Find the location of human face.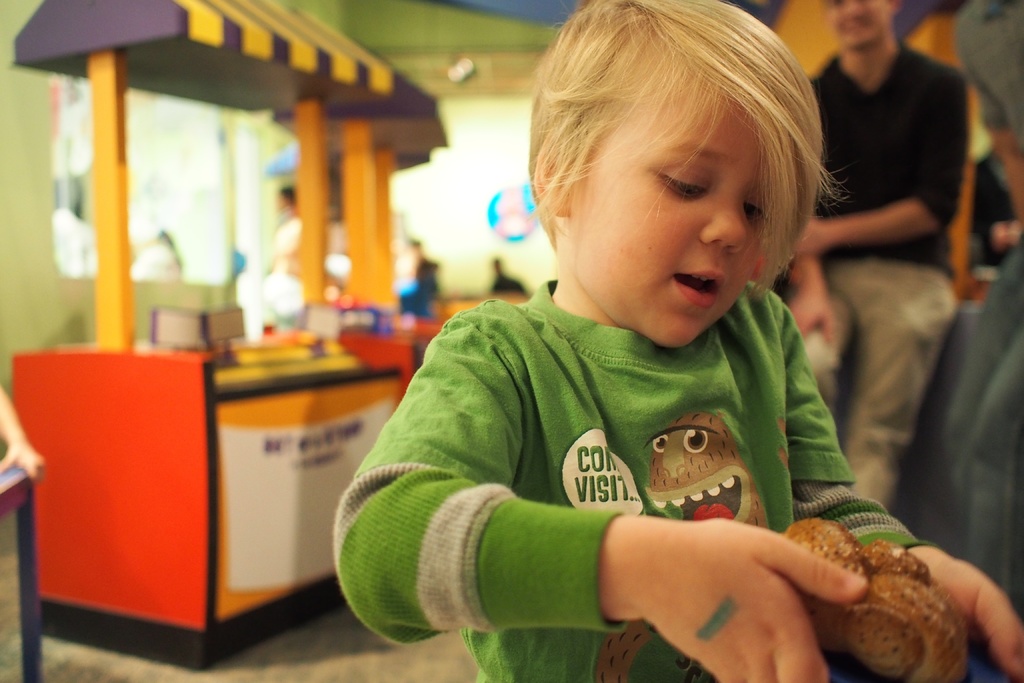
Location: <bbox>817, 0, 893, 44</bbox>.
